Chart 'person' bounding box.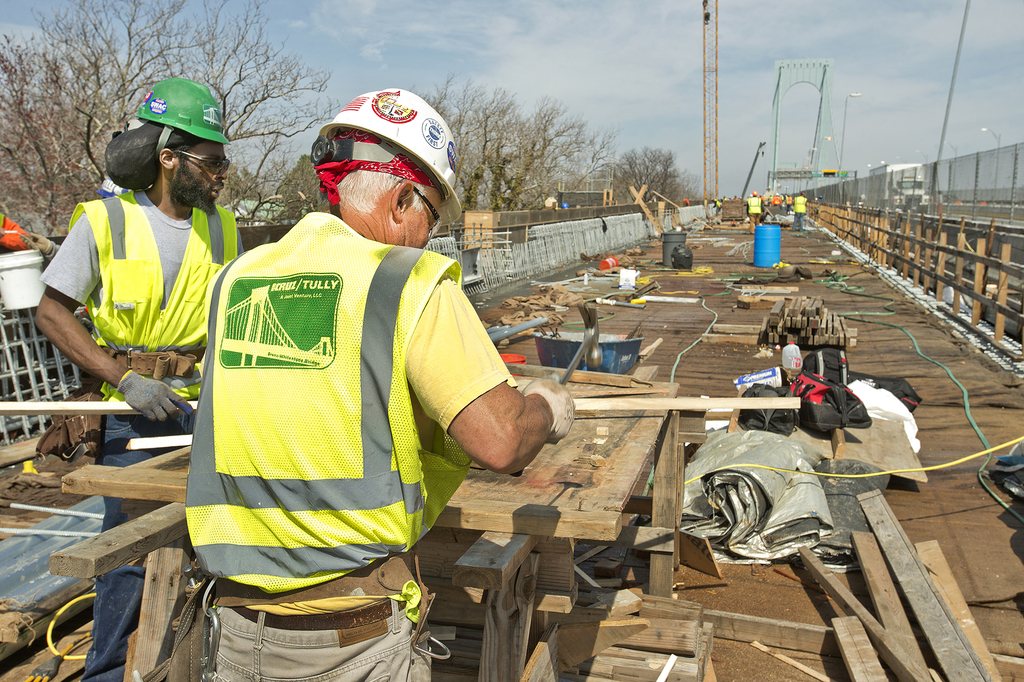
Charted: (181, 84, 579, 681).
